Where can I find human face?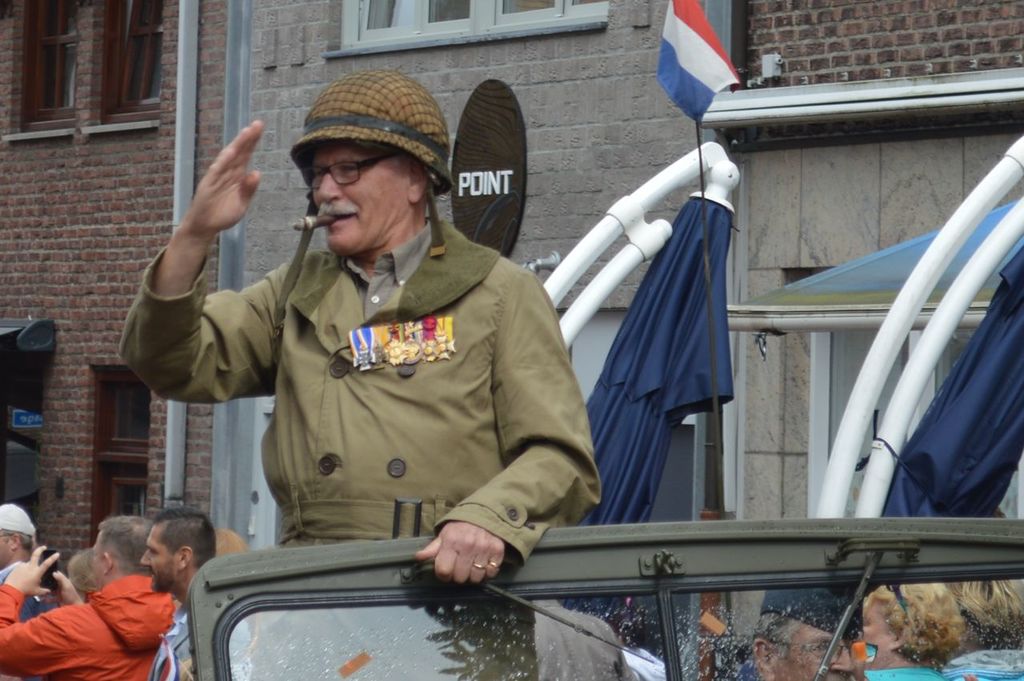
You can find it at box(92, 537, 103, 590).
